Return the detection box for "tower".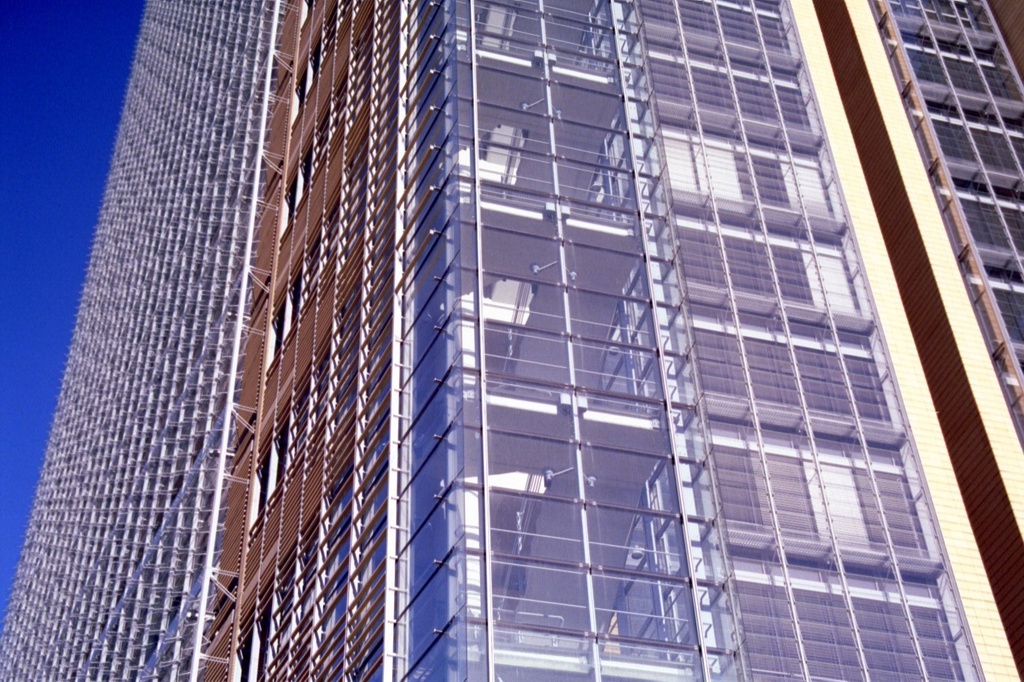
[0, 0, 1023, 681].
